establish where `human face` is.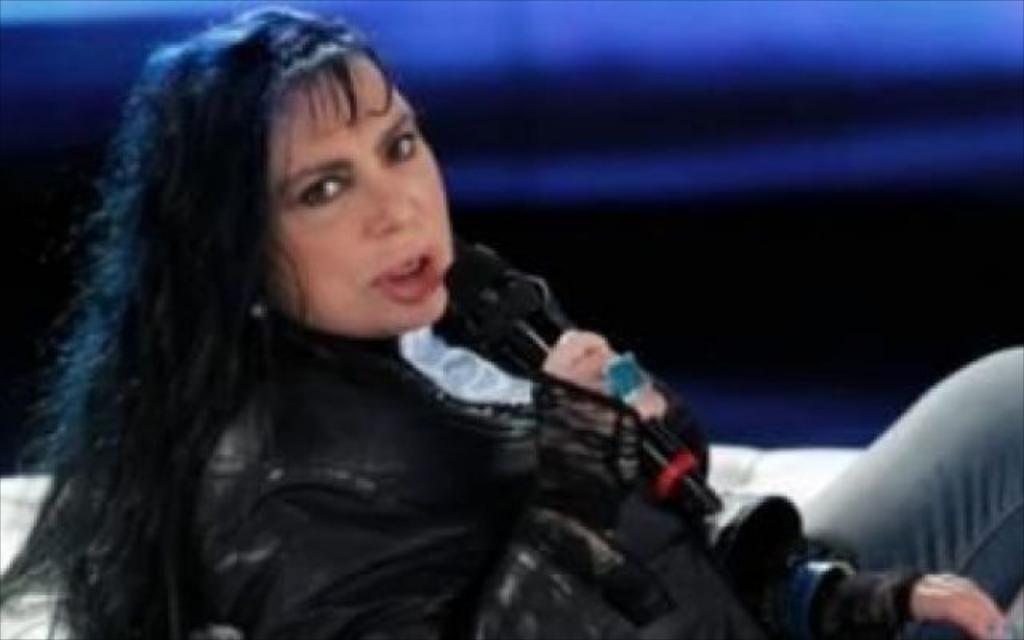
Established at bbox(266, 62, 459, 334).
